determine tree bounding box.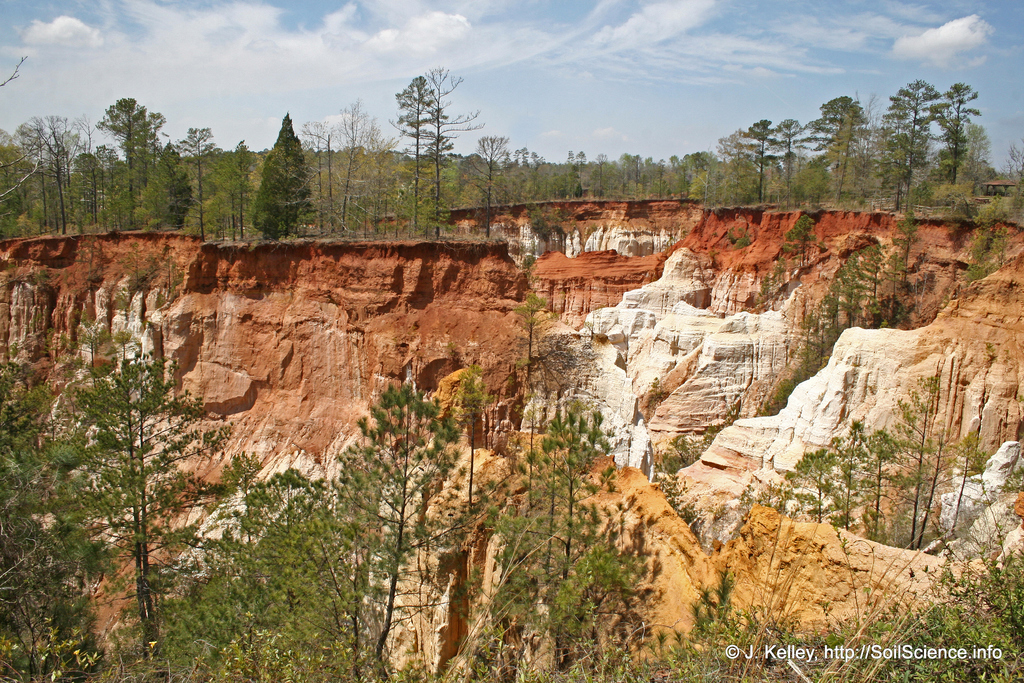
Determined: [left=966, top=208, right=1004, bottom=273].
